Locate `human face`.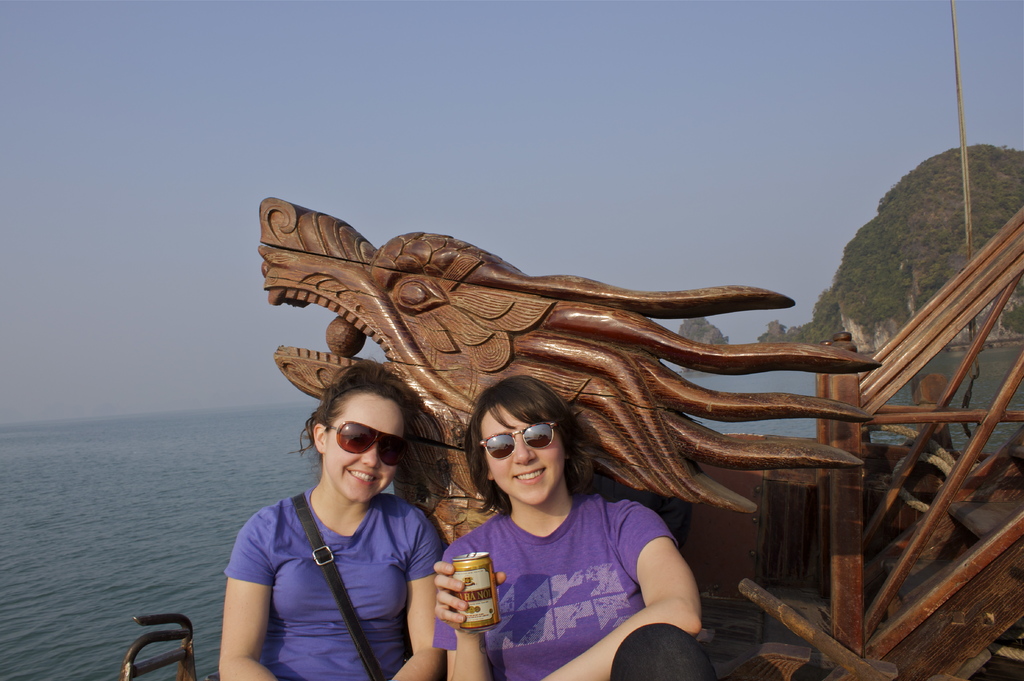
Bounding box: crop(481, 403, 566, 506).
